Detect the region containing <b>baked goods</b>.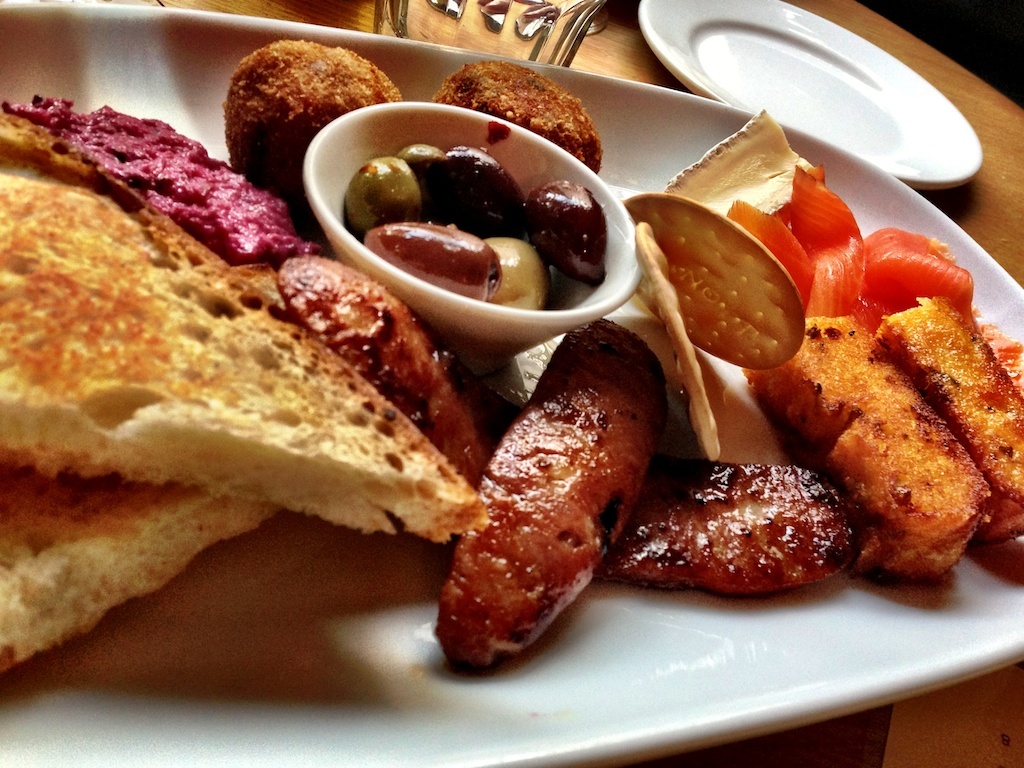
0:486:272:653.
